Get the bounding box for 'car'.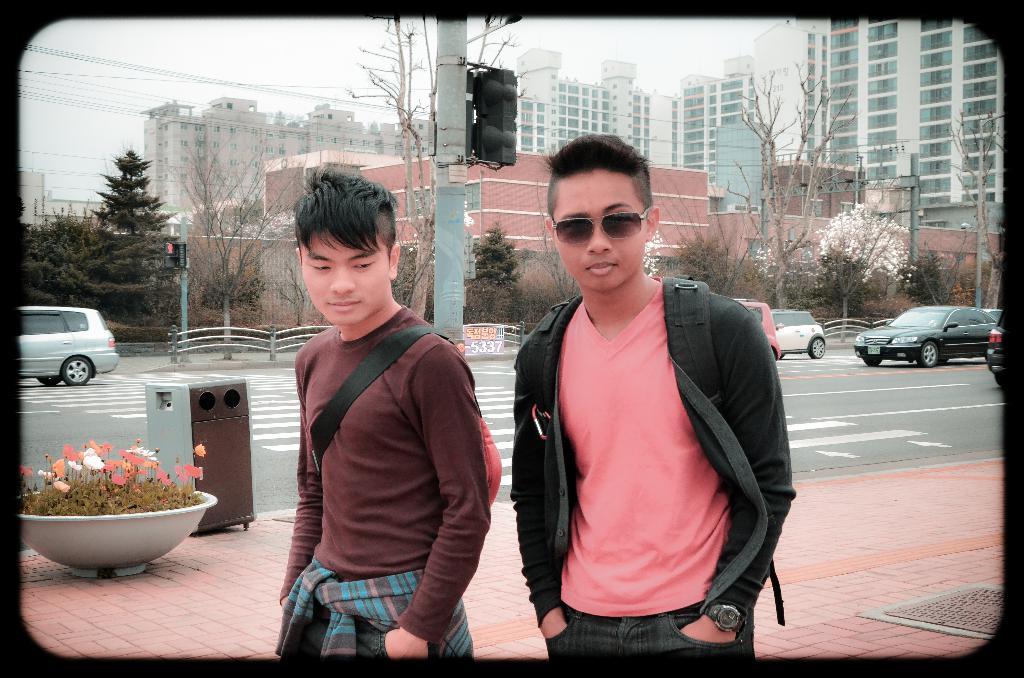
(x1=984, y1=324, x2=1004, y2=388).
